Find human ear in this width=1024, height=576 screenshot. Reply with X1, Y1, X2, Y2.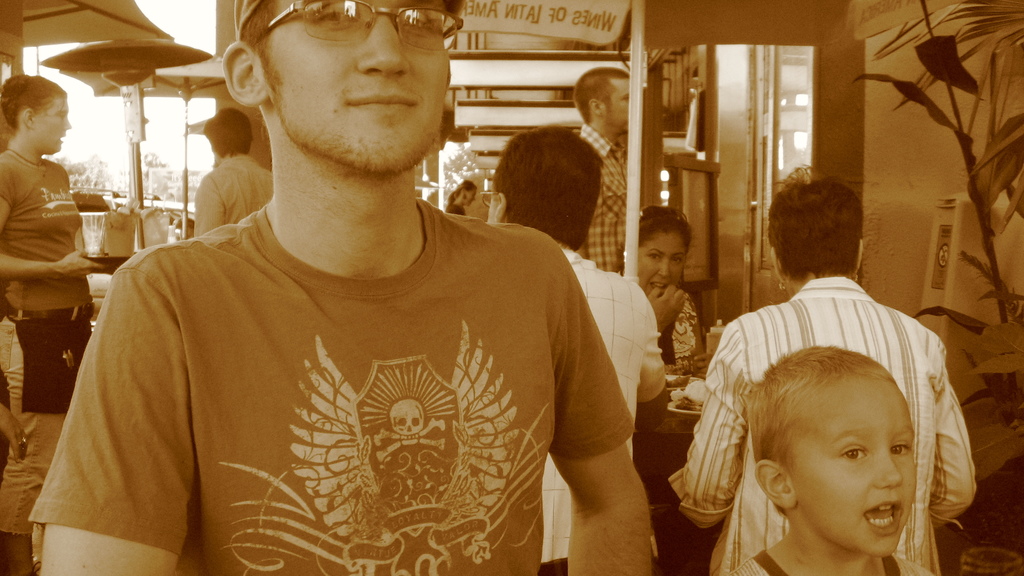
26, 108, 34, 129.
